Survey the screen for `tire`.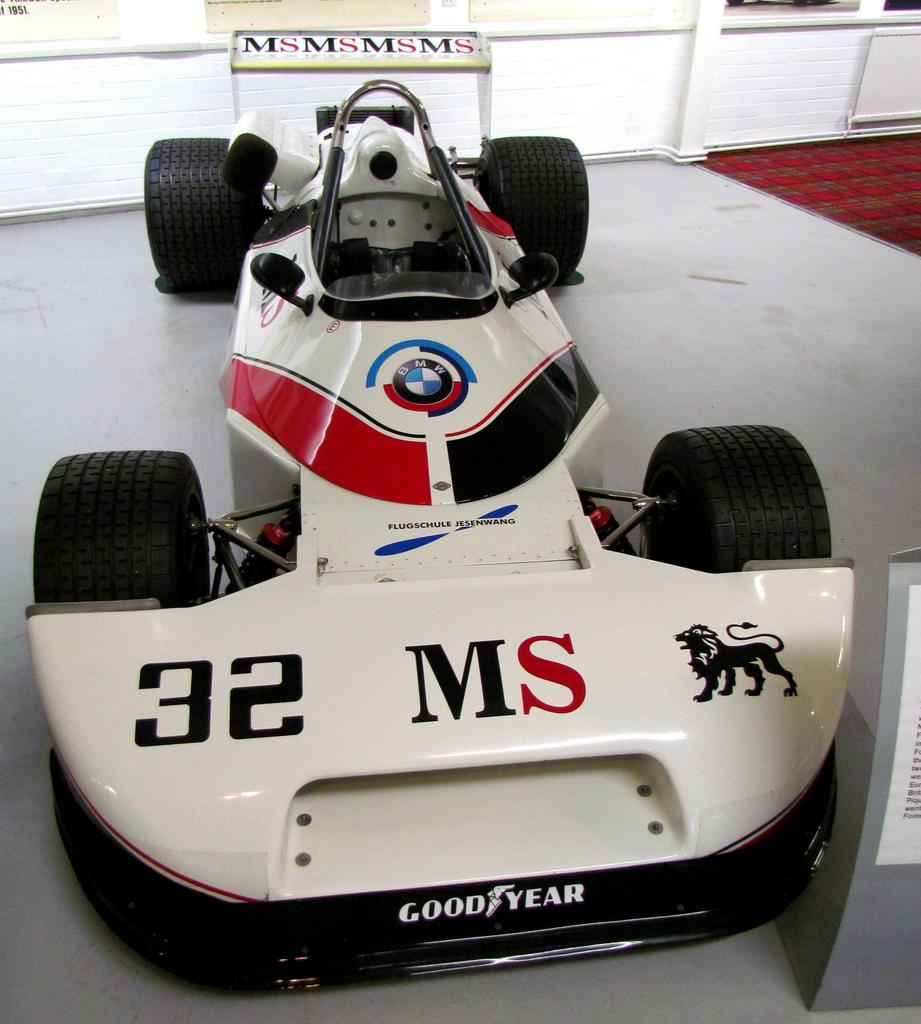
Survey found: [x1=633, y1=426, x2=834, y2=568].
